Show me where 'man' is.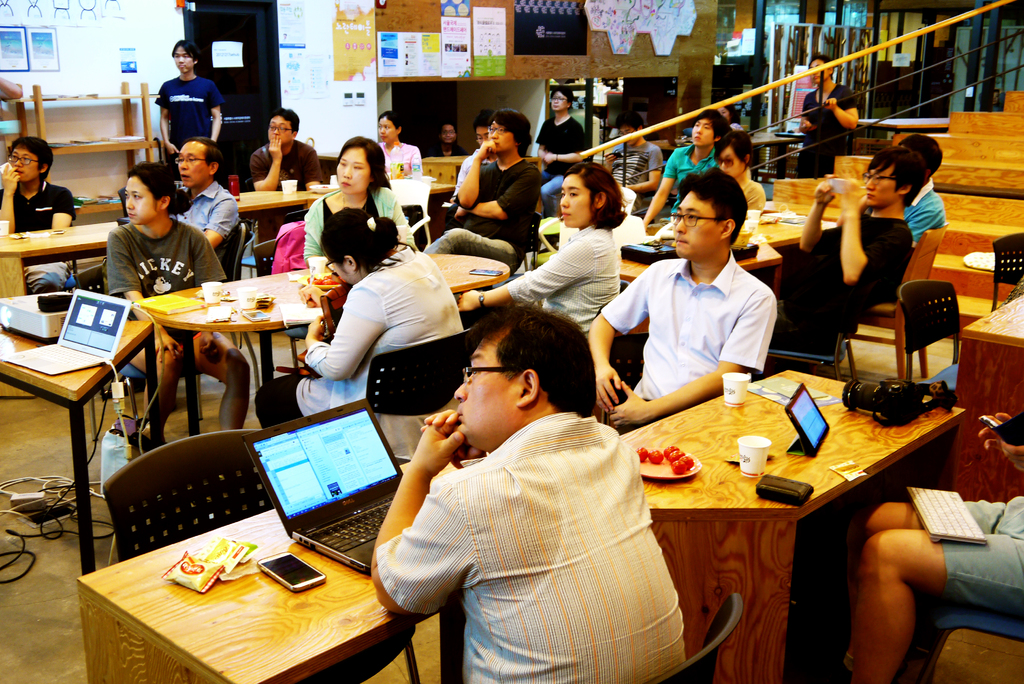
'man' is at detection(0, 136, 76, 294).
